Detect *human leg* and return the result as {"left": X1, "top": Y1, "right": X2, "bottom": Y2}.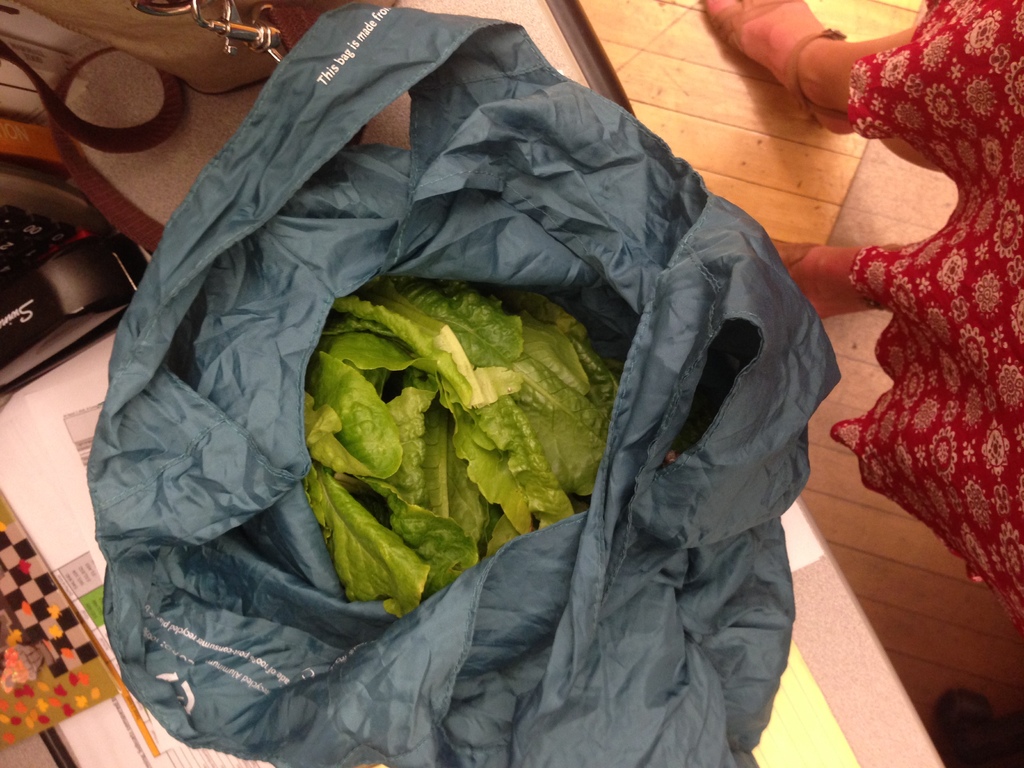
{"left": 769, "top": 237, "right": 1023, "bottom": 322}.
